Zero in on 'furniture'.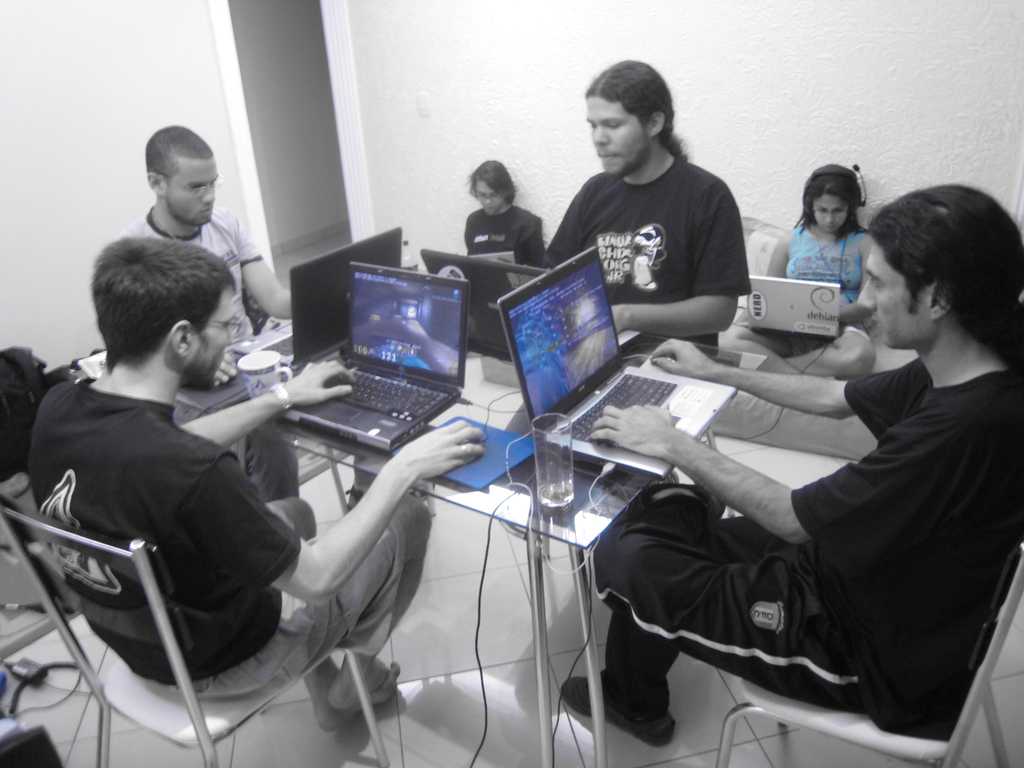
Zeroed in: (left=0, top=502, right=390, bottom=767).
